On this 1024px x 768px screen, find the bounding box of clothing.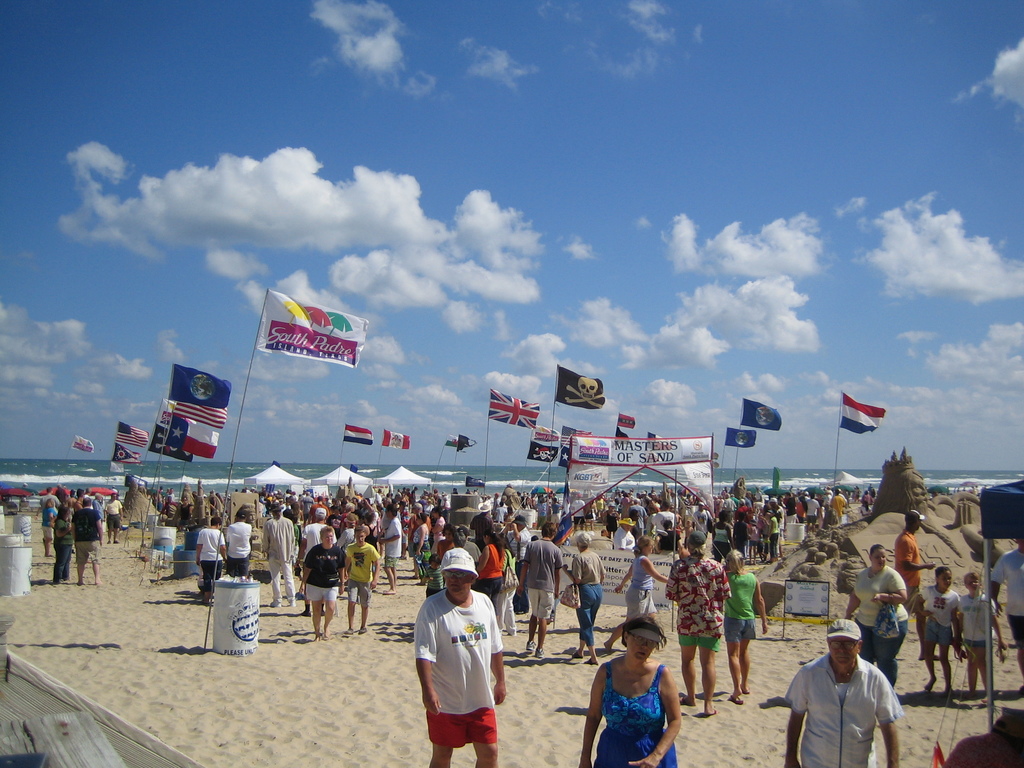
Bounding box: [484, 539, 502, 597].
